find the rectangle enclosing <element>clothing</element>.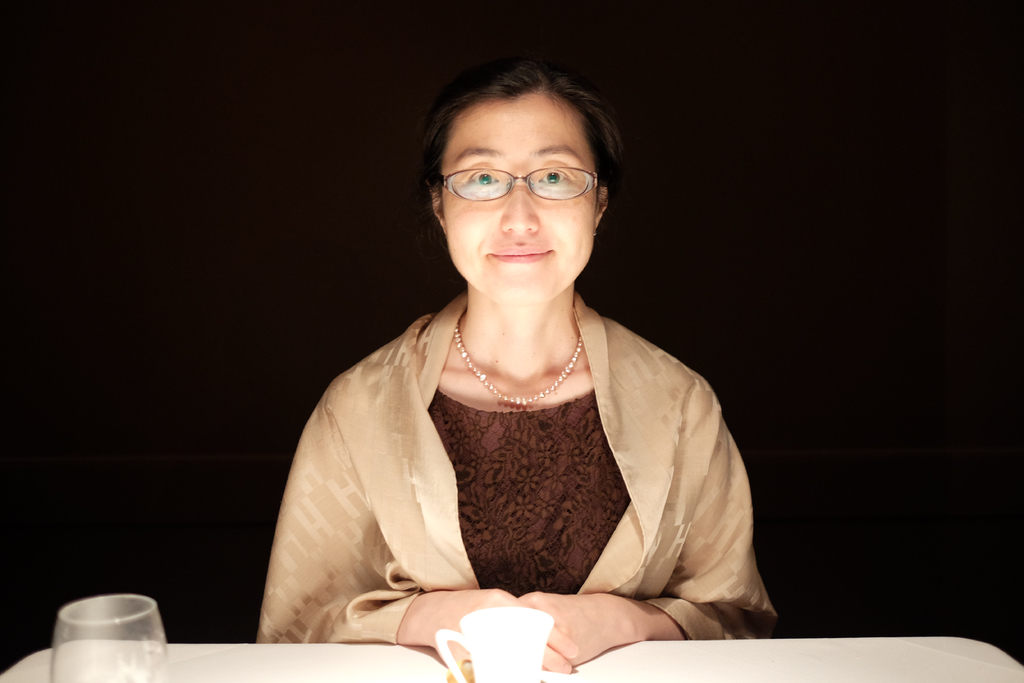
{"left": 261, "top": 276, "right": 758, "bottom": 627}.
